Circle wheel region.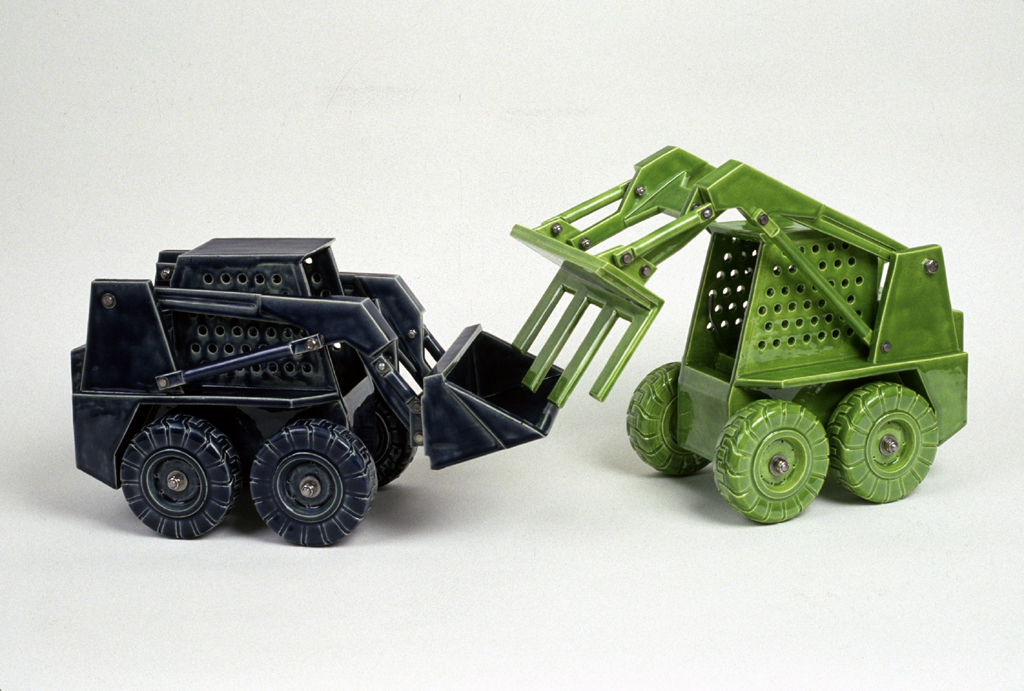
Region: box=[113, 402, 225, 542].
